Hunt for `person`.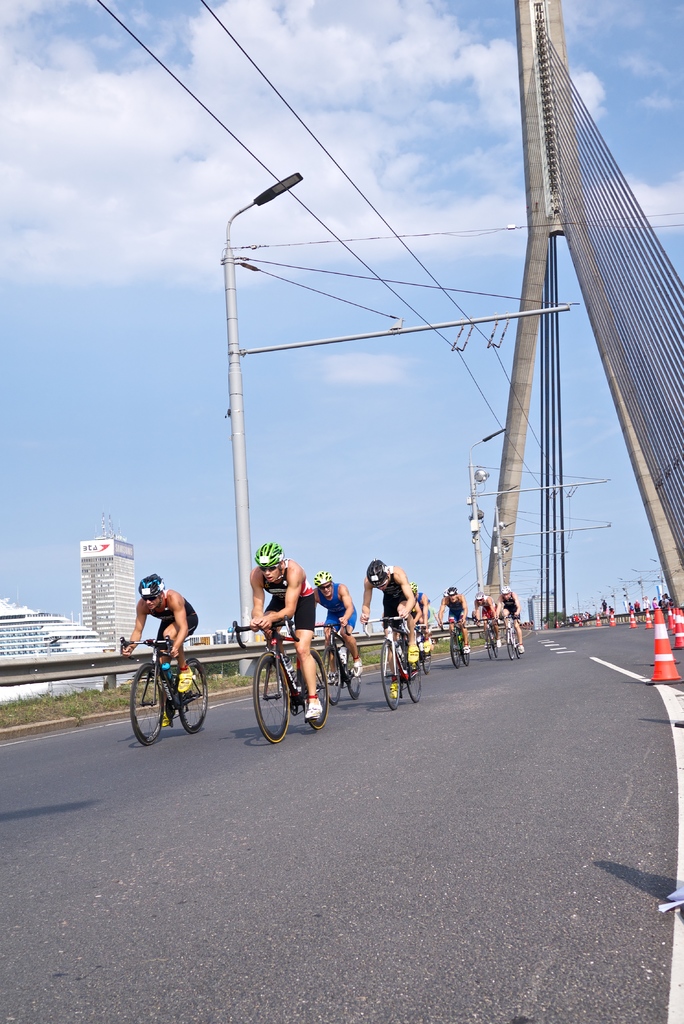
Hunted down at BBox(116, 568, 199, 728).
